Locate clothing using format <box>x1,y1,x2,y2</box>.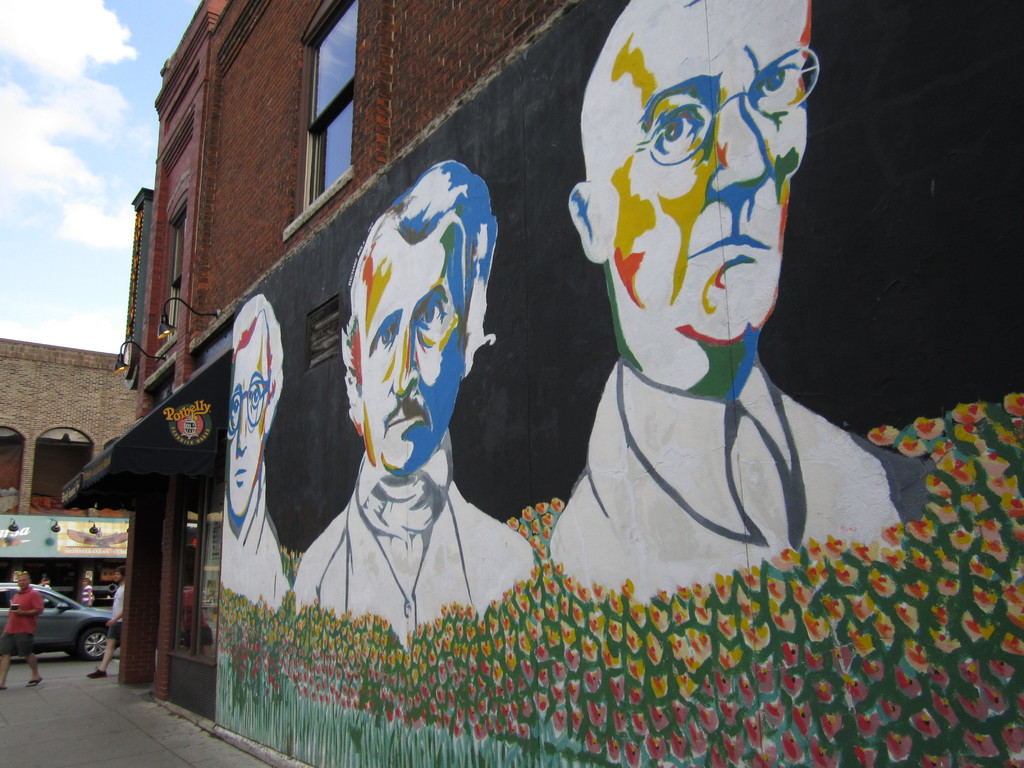
<box>100,623,123,642</box>.
